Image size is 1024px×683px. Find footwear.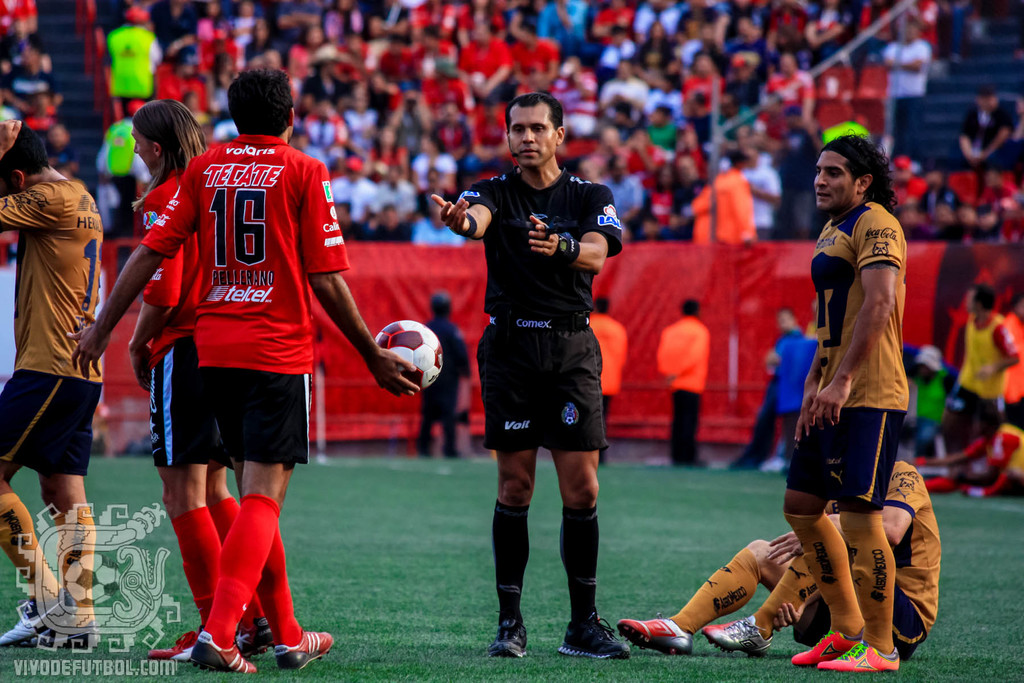
[x1=20, y1=496, x2=87, y2=653].
